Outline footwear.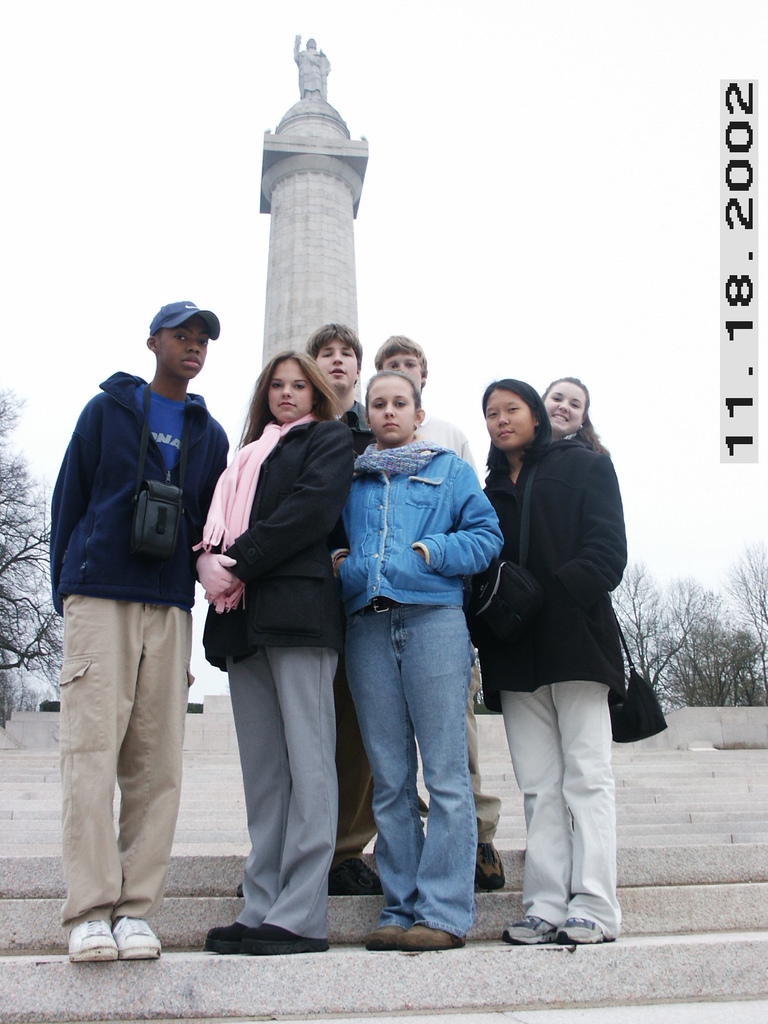
Outline: bbox=[544, 917, 611, 947].
